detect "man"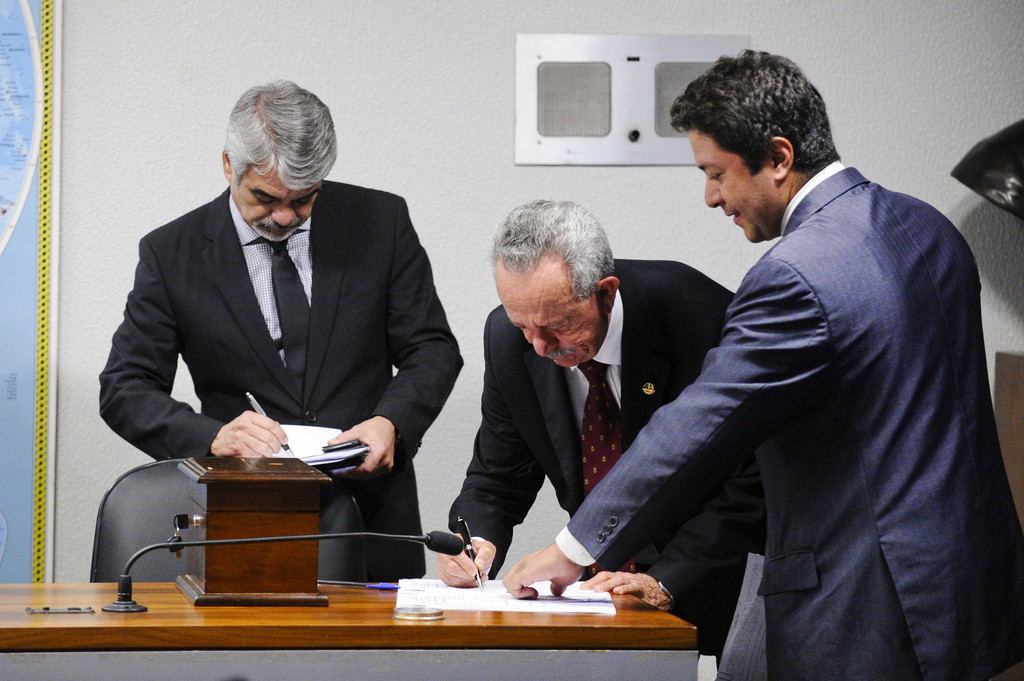
left=92, top=69, right=459, bottom=579
